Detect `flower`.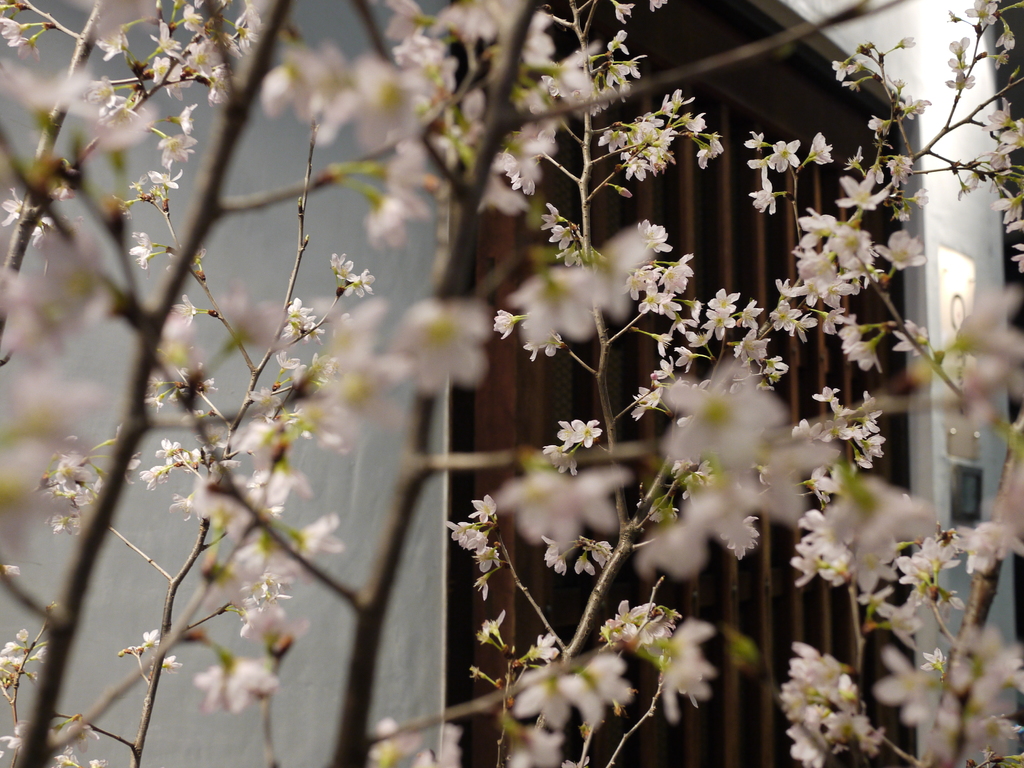
Detected at BBox(0, 628, 55, 683).
